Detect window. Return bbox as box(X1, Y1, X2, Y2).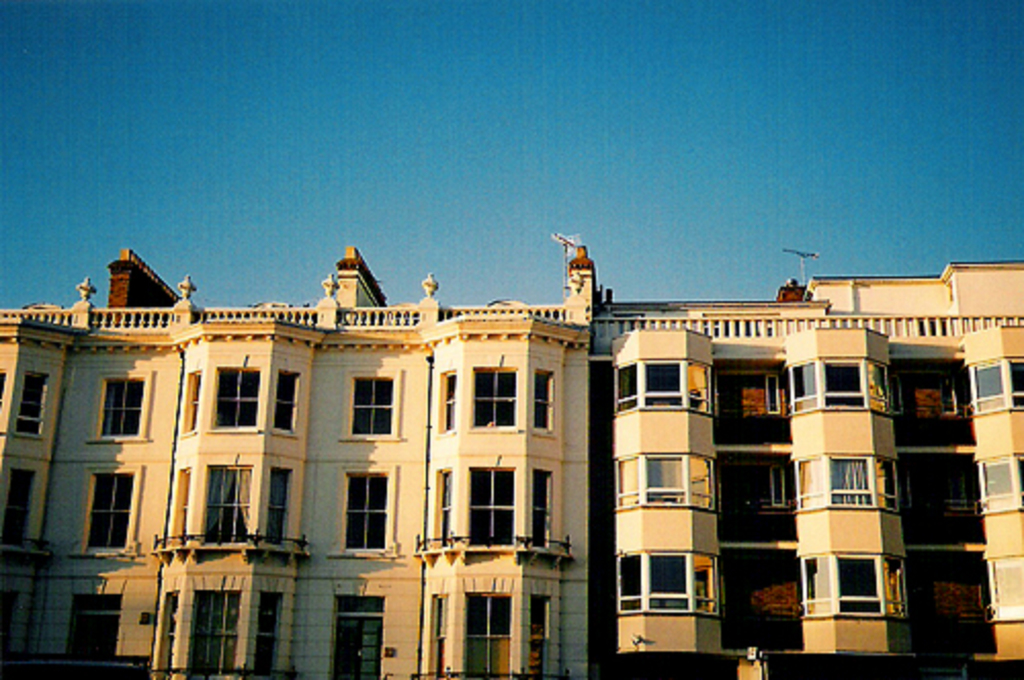
box(86, 469, 135, 549).
